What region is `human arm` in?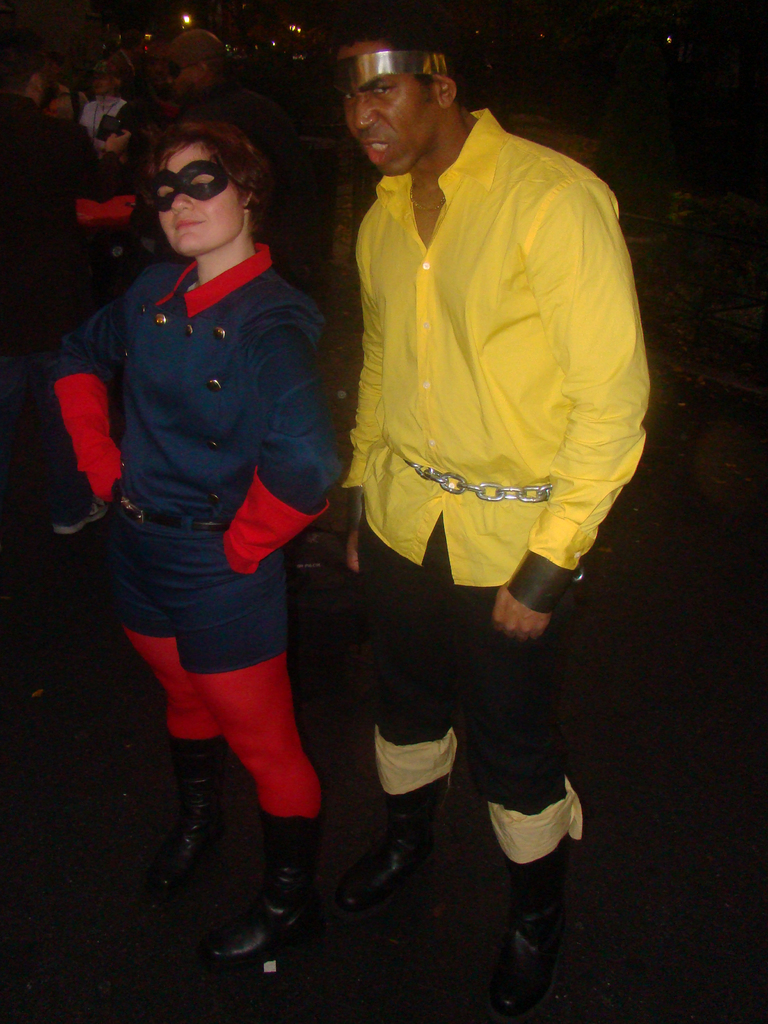
114, 96, 138, 138.
